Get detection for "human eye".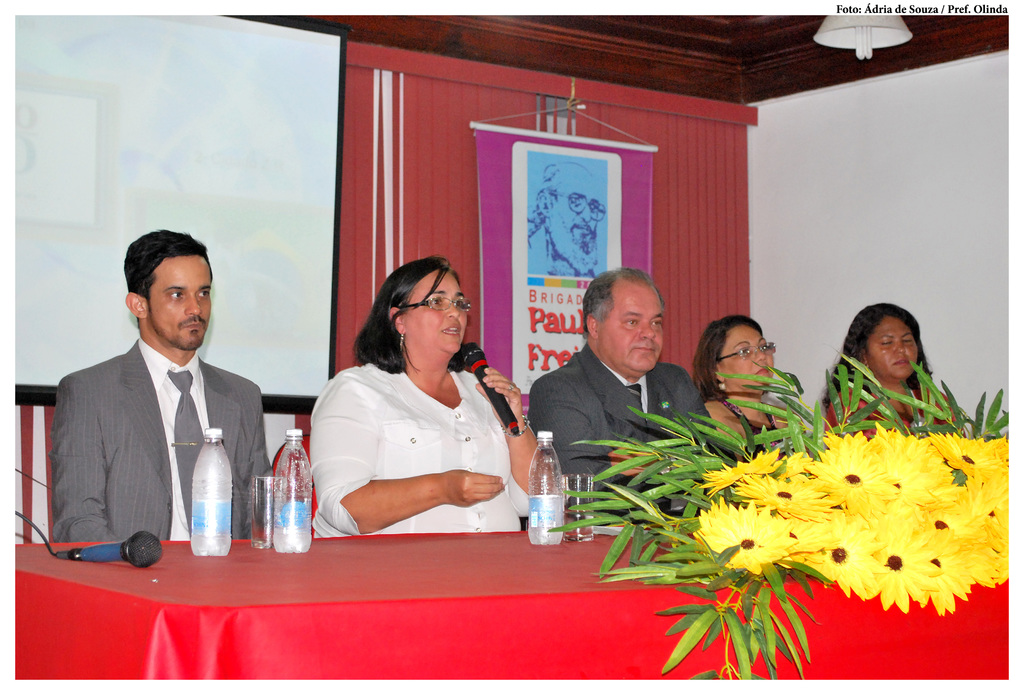
Detection: {"x1": 906, "y1": 337, "x2": 915, "y2": 345}.
